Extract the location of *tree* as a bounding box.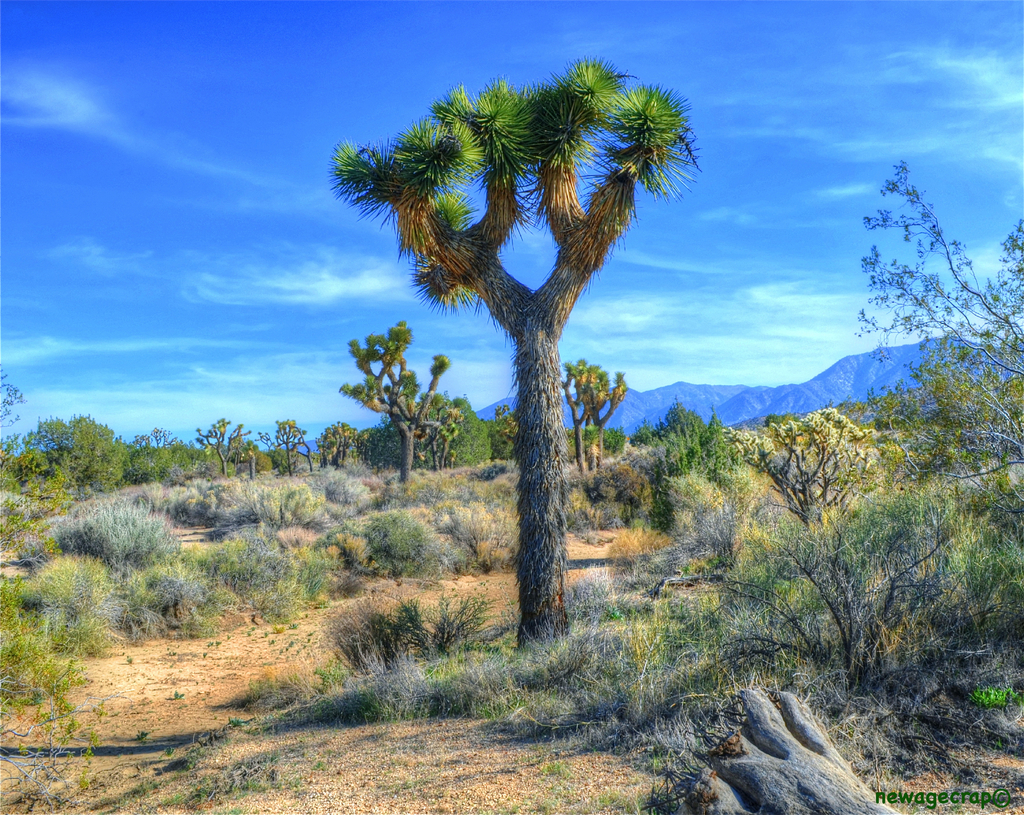
61:418:125:486.
